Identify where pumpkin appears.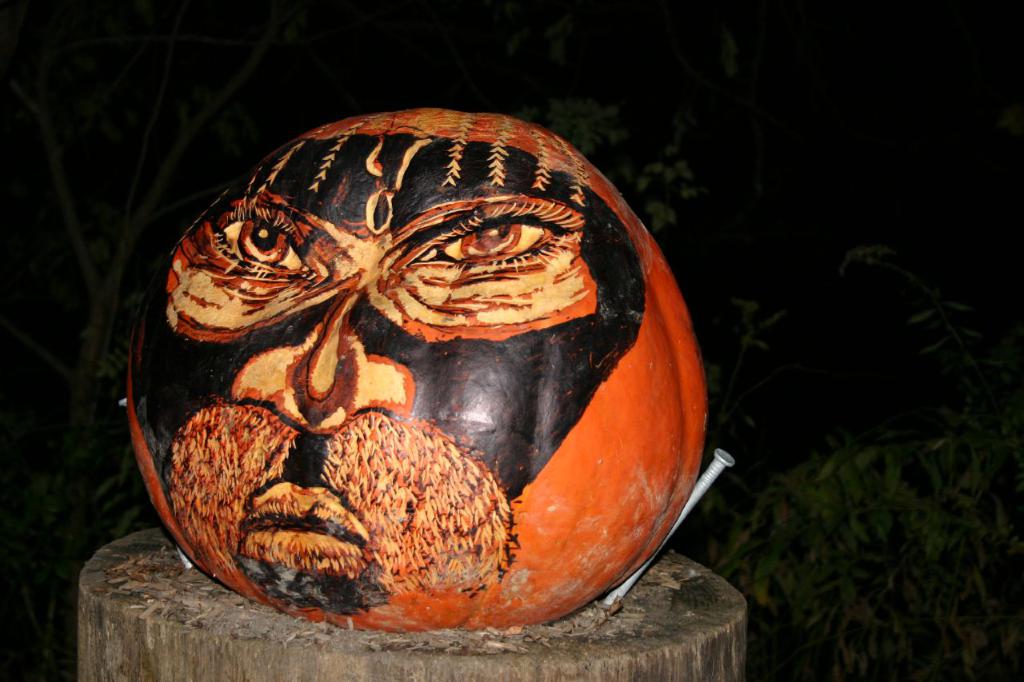
Appears at 138,79,686,612.
